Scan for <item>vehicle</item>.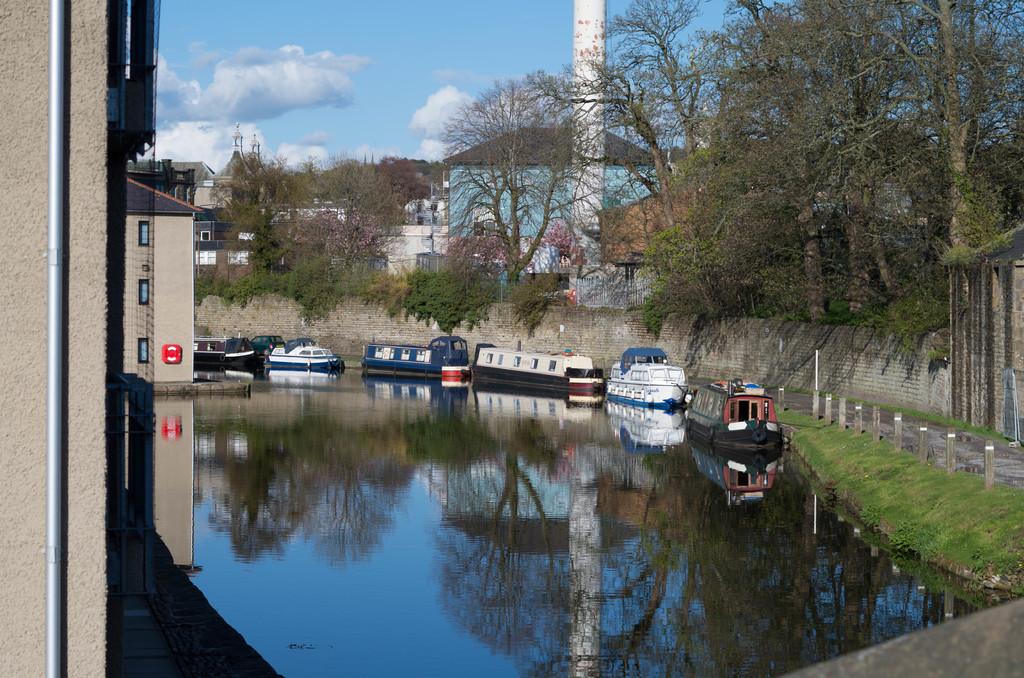
Scan result: box(253, 333, 282, 355).
